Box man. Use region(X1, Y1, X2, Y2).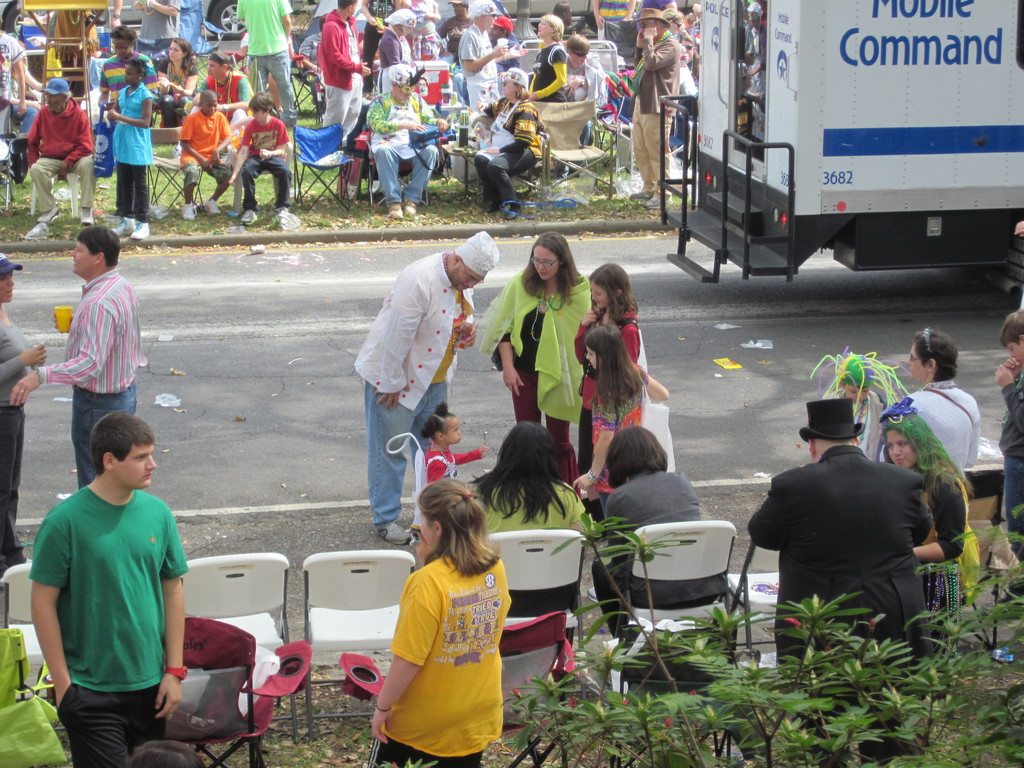
region(25, 78, 99, 232).
